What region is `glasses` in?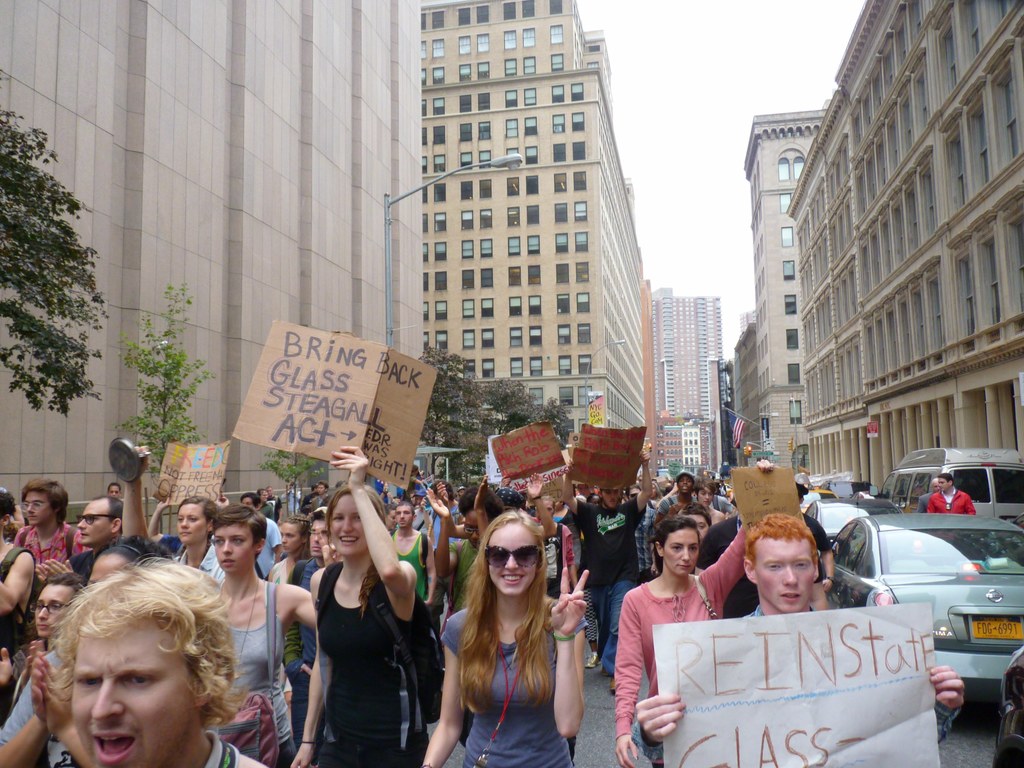
<bbox>28, 595, 68, 619</bbox>.
